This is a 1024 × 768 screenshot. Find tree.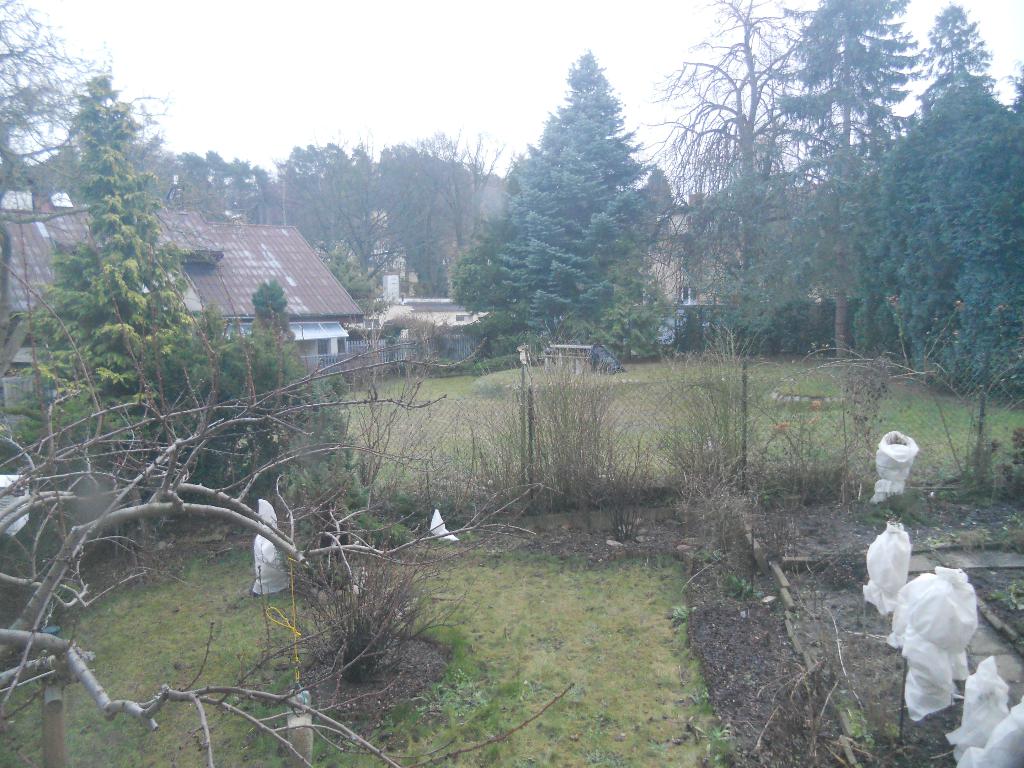
Bounding box: 470 49 675 369.
